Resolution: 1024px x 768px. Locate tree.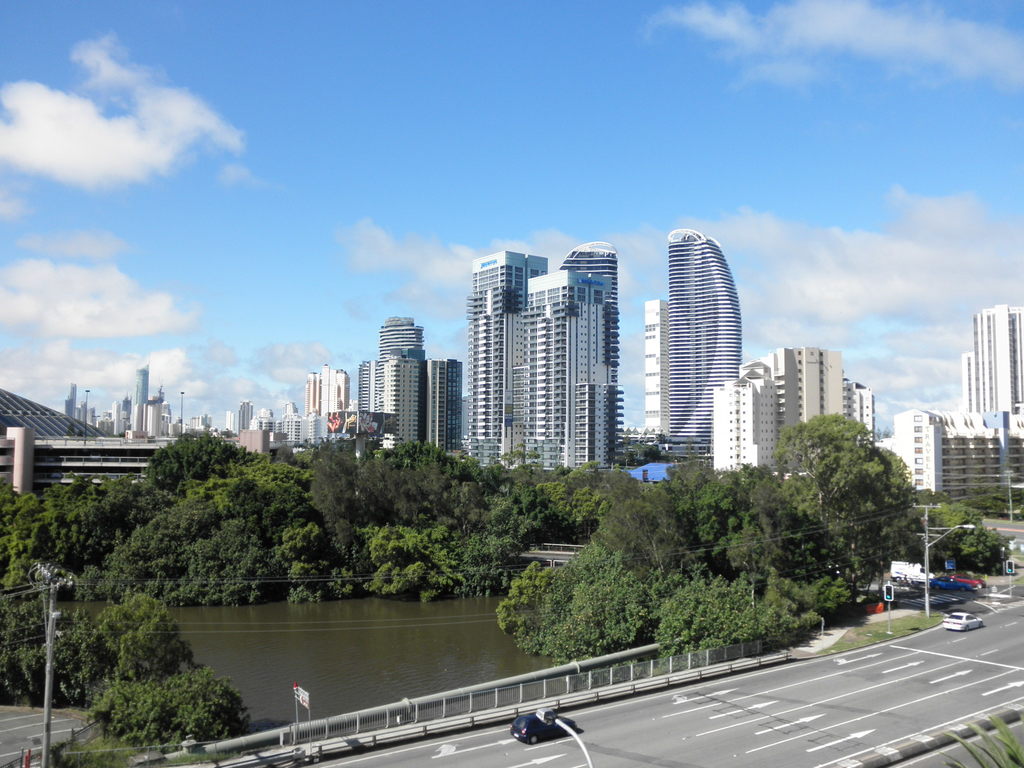
<region>460, 447, 550, 475</region>.
